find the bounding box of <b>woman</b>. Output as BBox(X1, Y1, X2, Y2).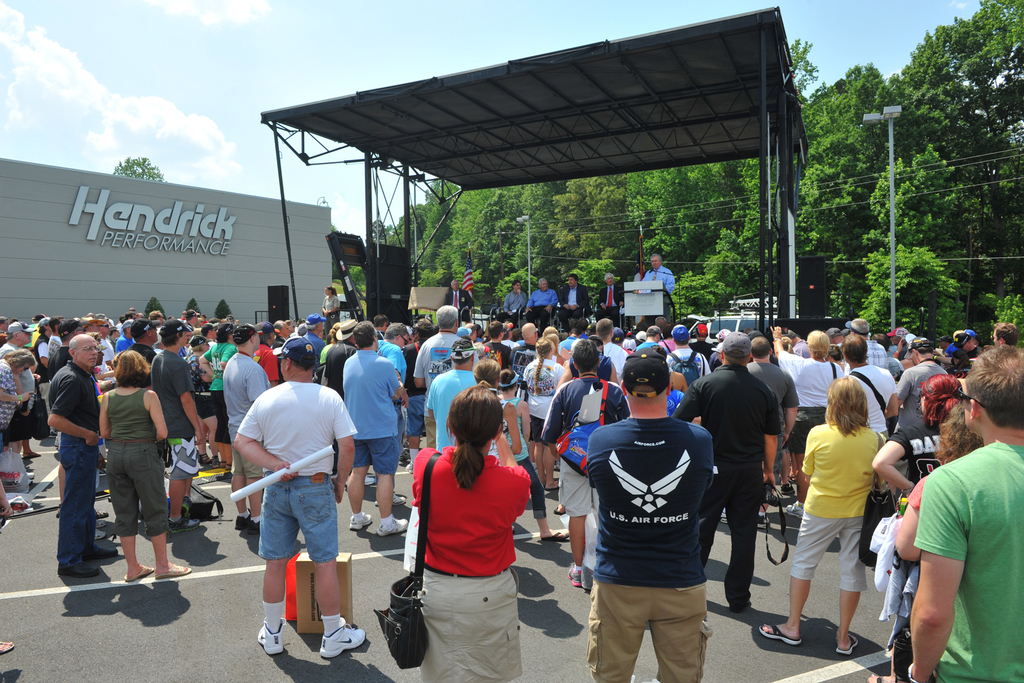
BBox(102, 350, 193, 580).
